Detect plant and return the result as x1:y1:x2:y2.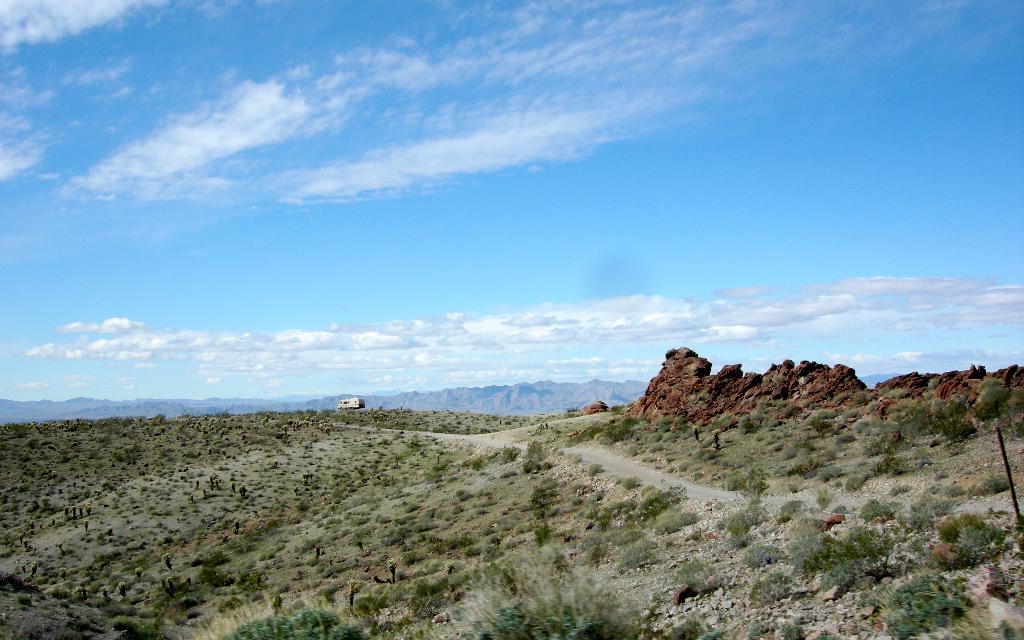
817:461:841:483.
